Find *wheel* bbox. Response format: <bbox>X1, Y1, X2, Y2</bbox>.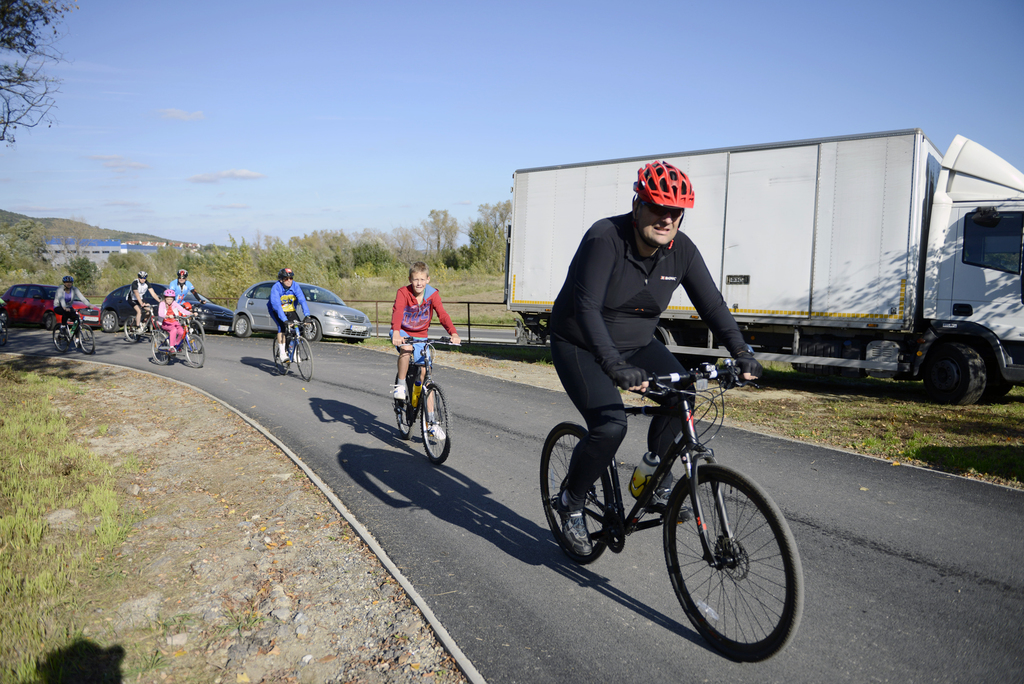
<bbox>124, 319, 134, 341</bbox>.
